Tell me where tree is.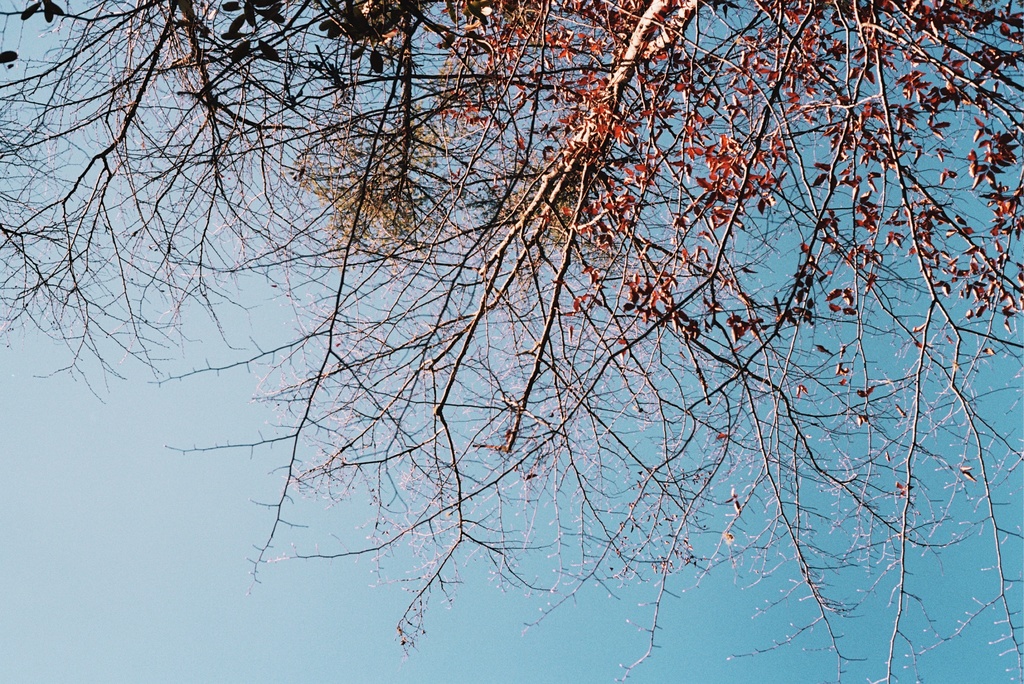
tree is at box=[0, 0, 1023, 683].
